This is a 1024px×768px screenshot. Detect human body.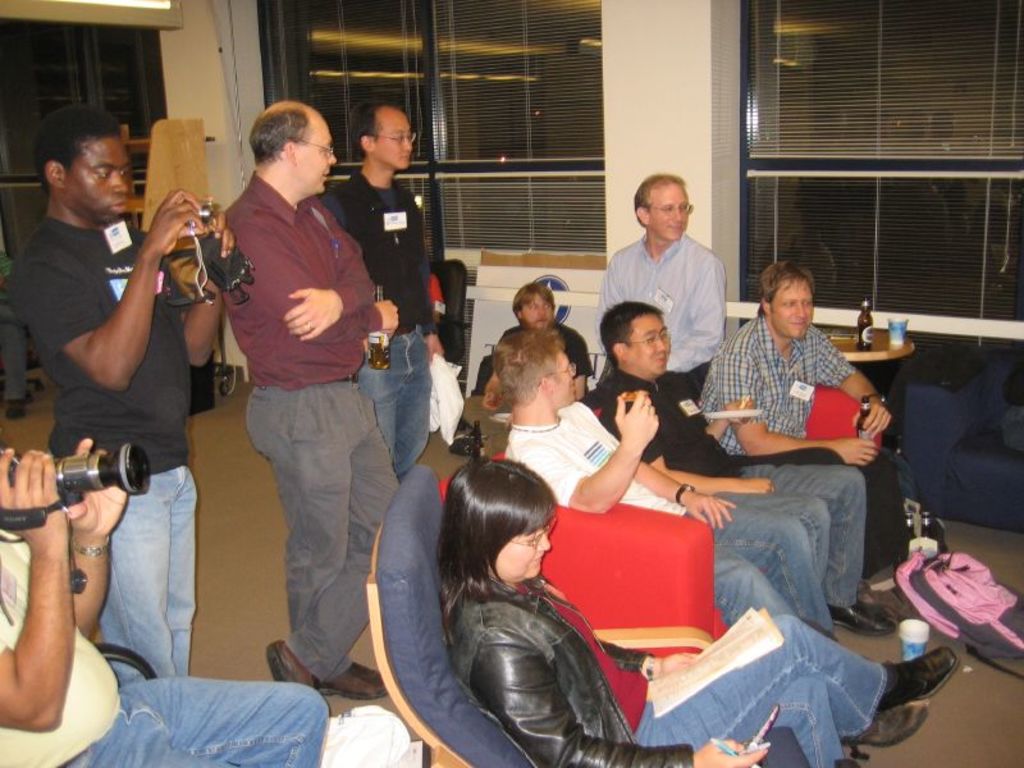
(x1=321, y1=102, x2=445, y2=479).
